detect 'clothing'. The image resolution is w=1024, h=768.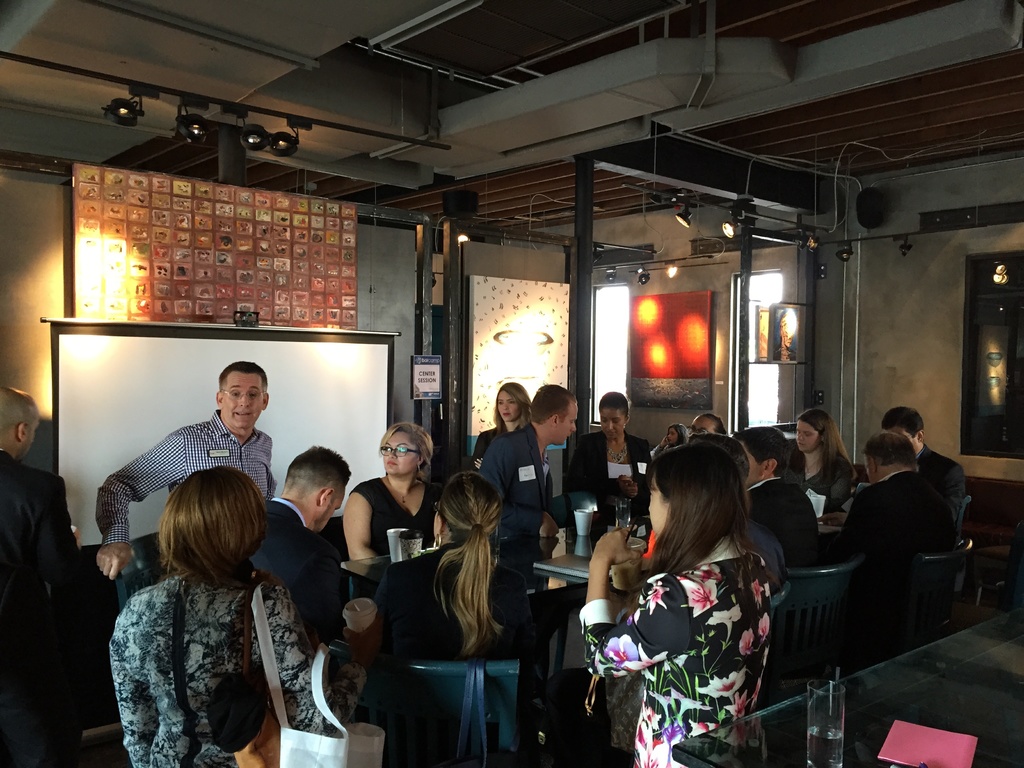
<bbox>243, 490, 344, 648</bbox>.
